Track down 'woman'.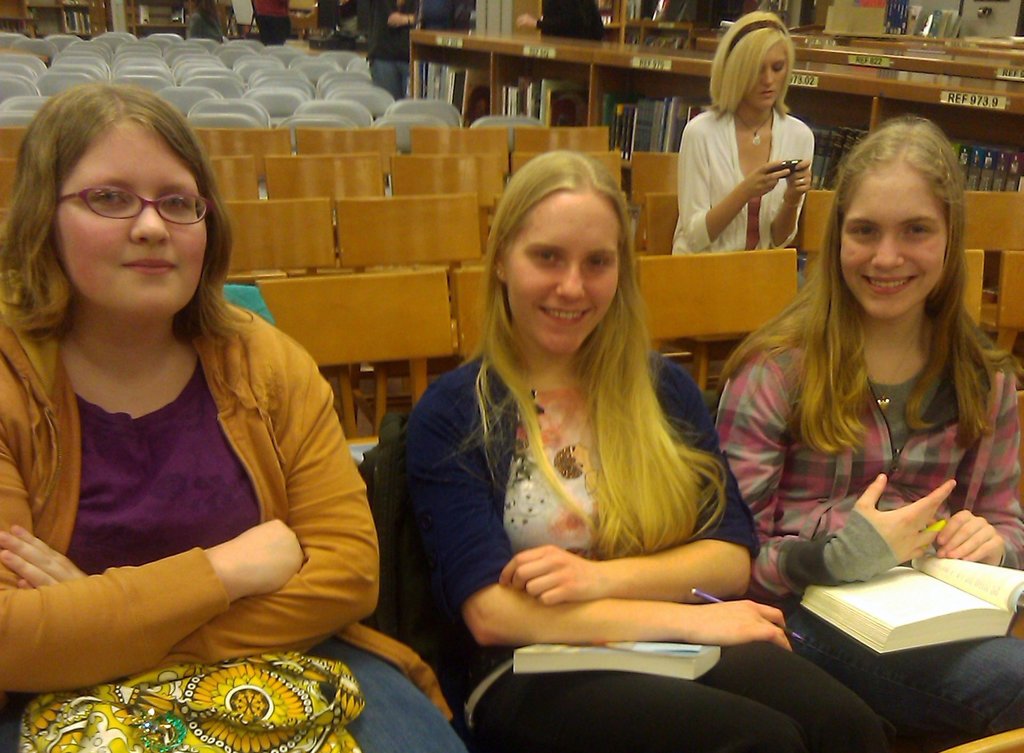
Tracked to l=0, t=79, r=463, b=752.
